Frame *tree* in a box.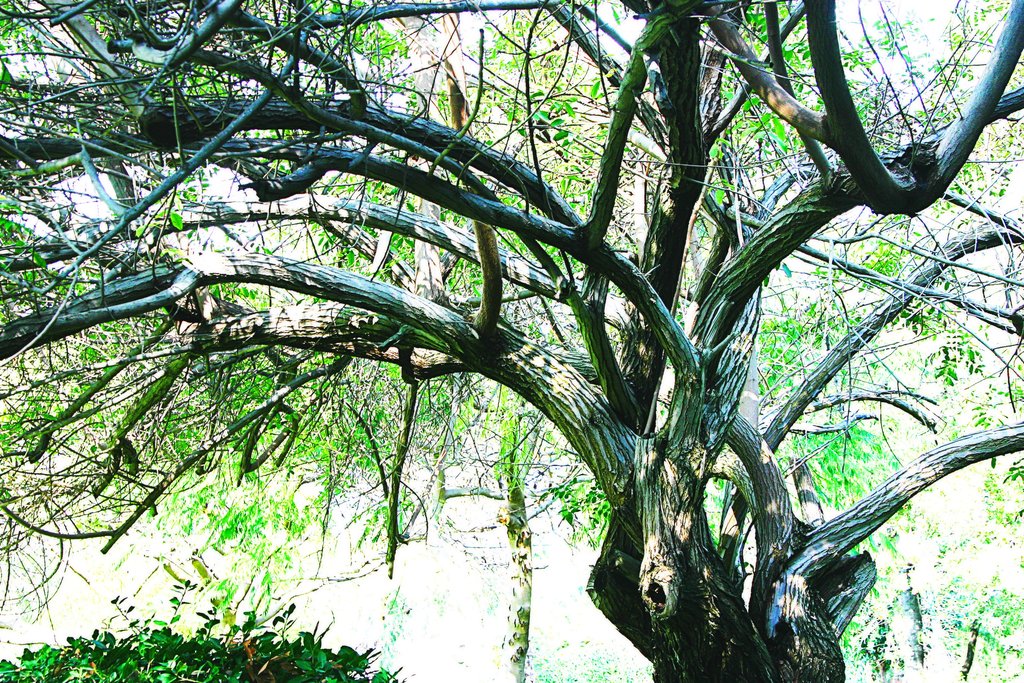
rect(18, 0, 1009, 657).
